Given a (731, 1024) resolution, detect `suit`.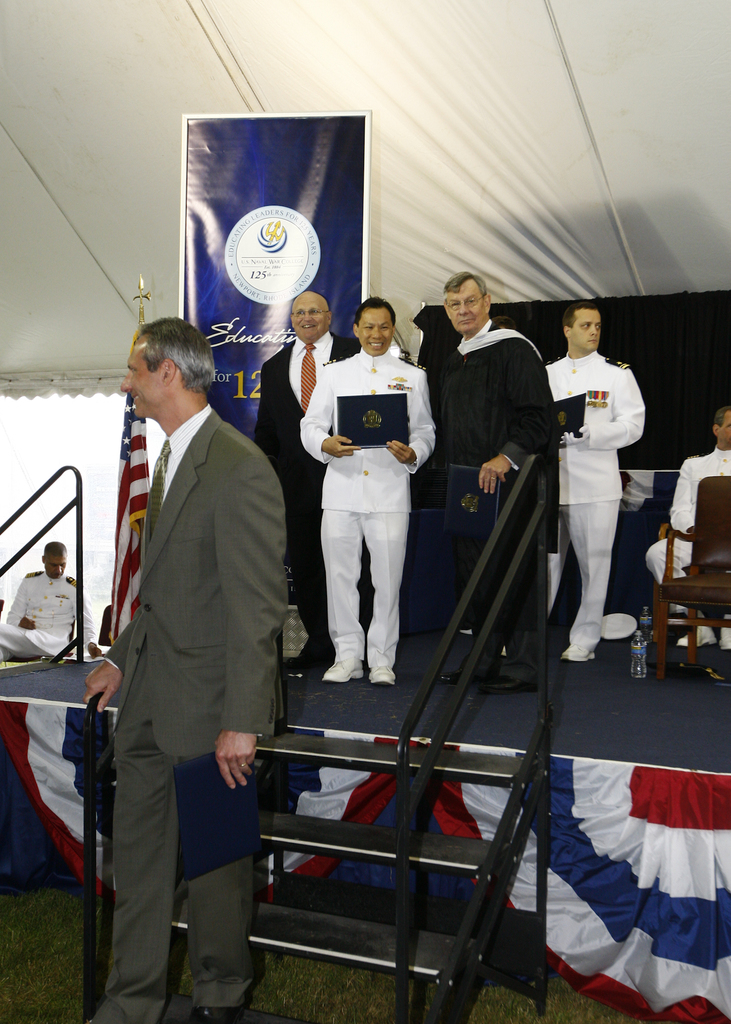
[left=102, top=403, right=289, bottom=1023].
